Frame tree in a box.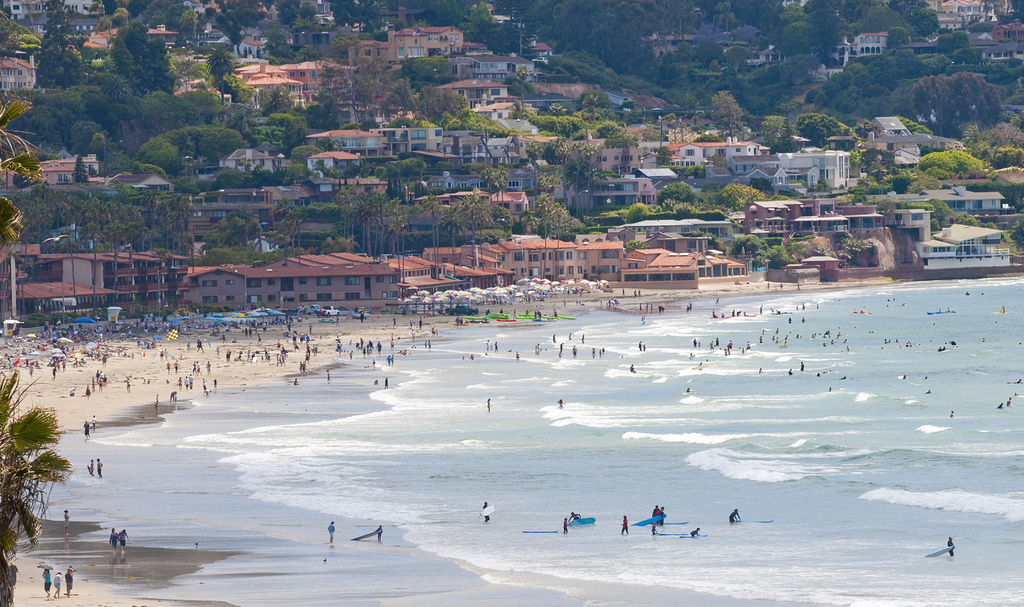
crop(584, 141, 598, 216).
